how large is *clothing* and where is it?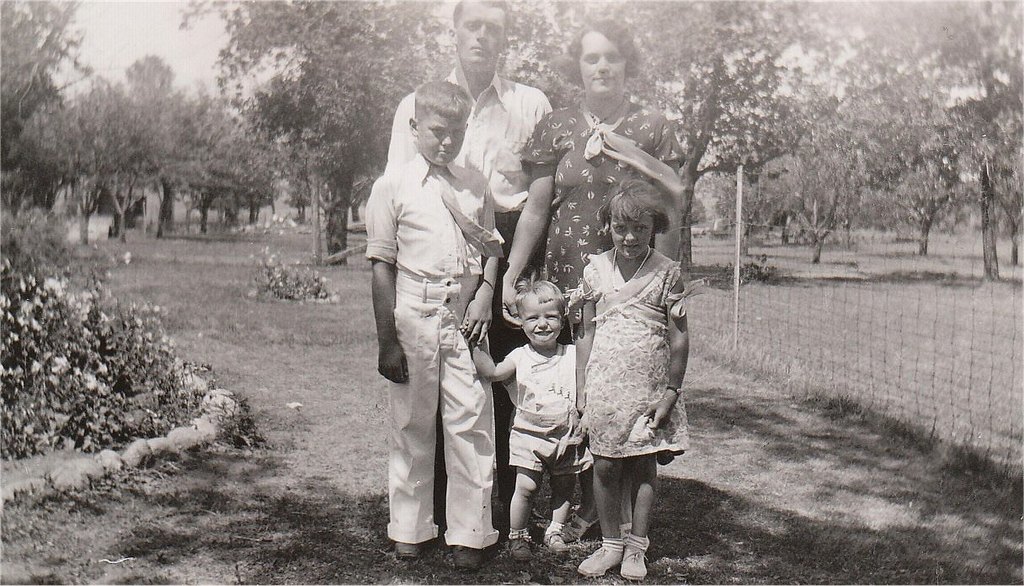
Bounding box: Rect(381, 62, 557, 530).
